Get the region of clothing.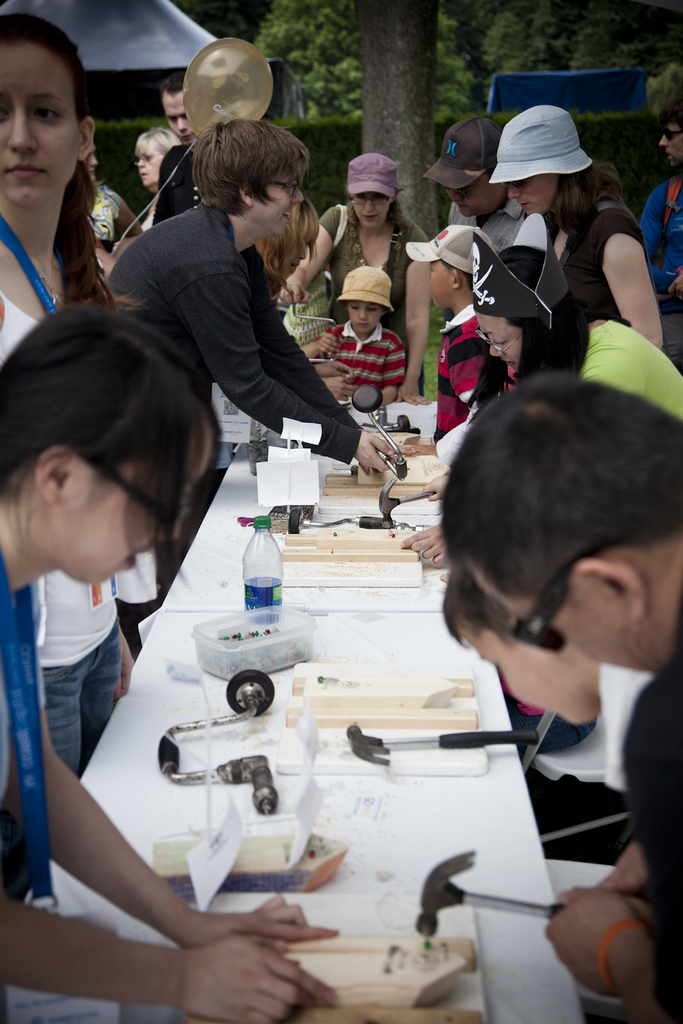
detection(430, 303, 498, 445).
